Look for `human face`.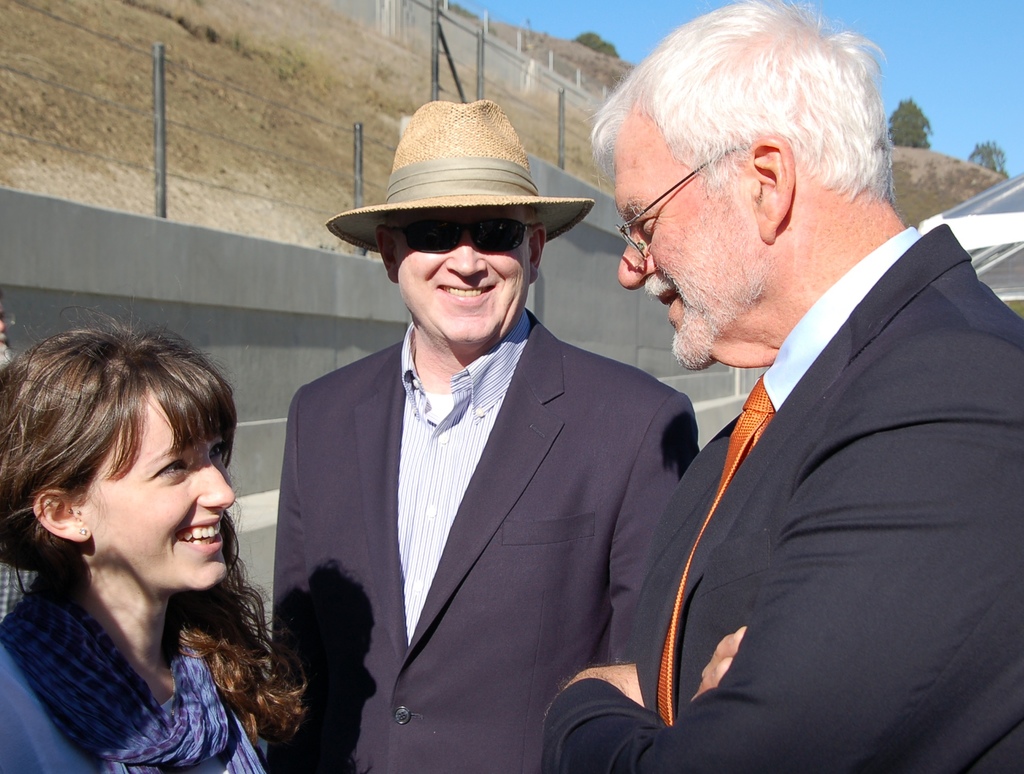
Found: rect(79, 380, 238, 590).
